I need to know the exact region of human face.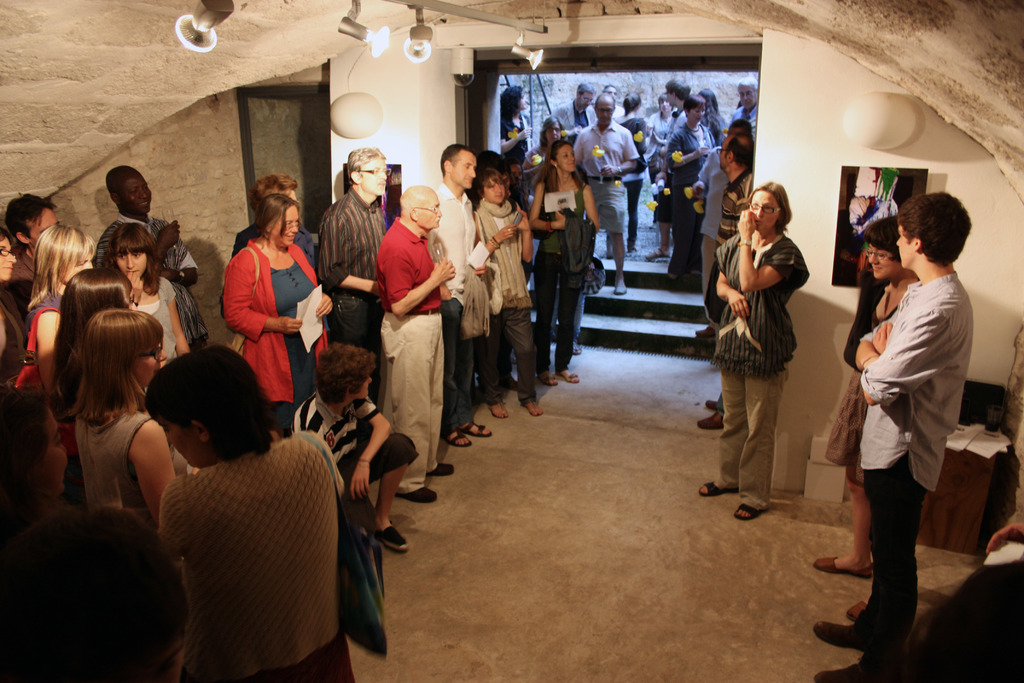
Region: pyautogui.locateOnScreen(121, 172, 150, 215).
